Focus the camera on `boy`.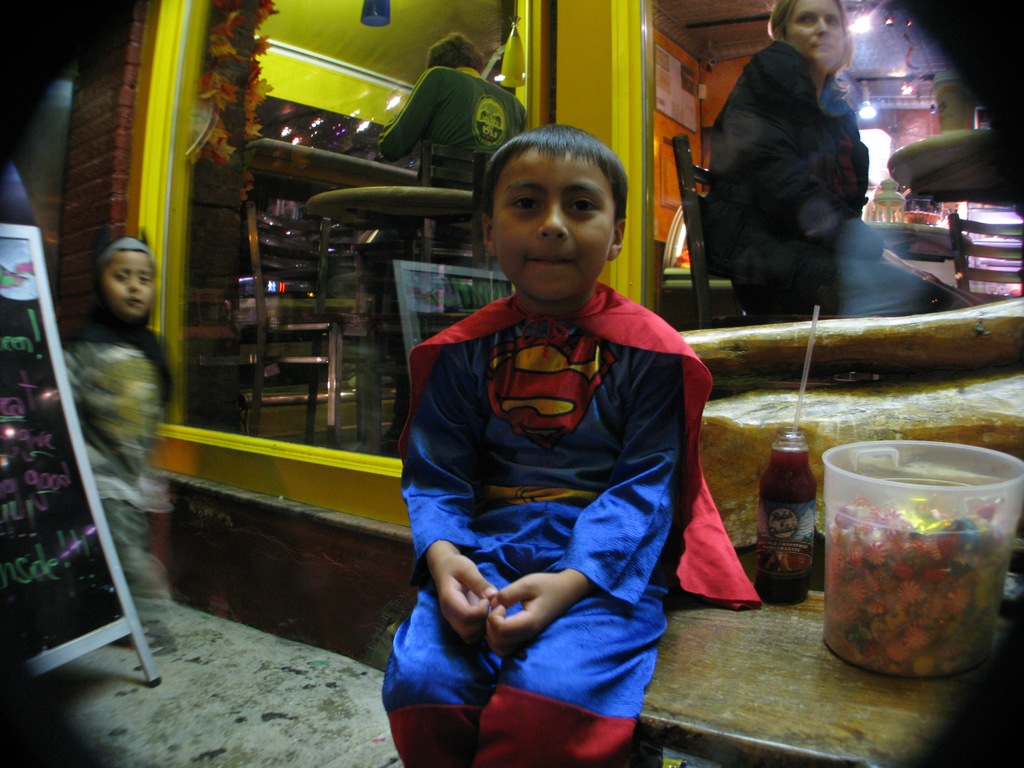
Focus region: [left=387, top=109, right=732, bottom=740].
